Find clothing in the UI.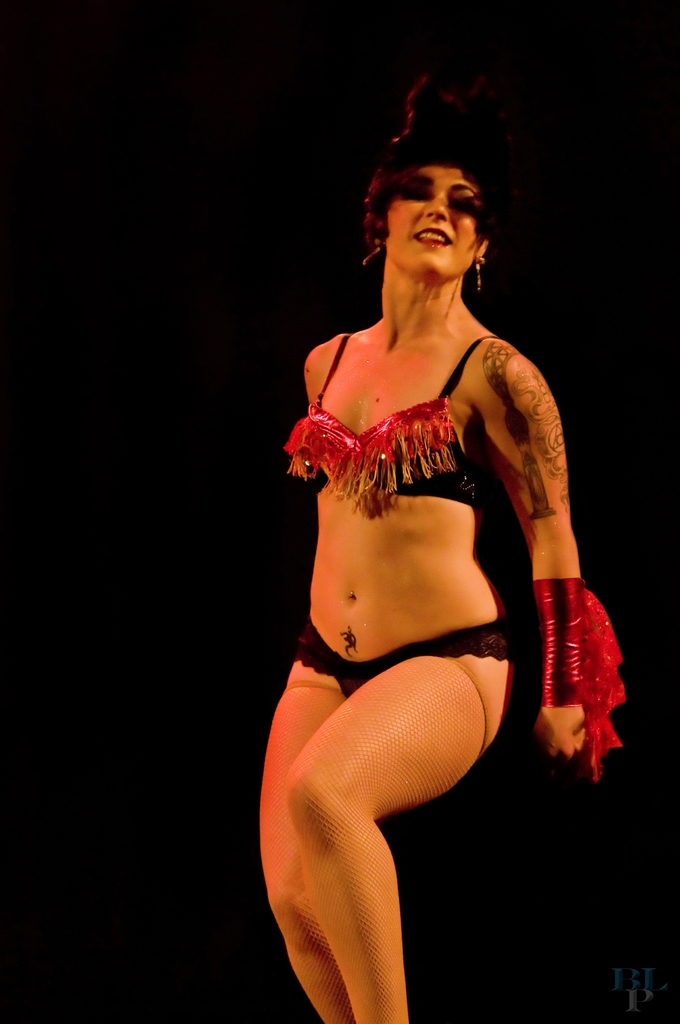
UI element at left=284, top=330, right=492, bottom=514.
